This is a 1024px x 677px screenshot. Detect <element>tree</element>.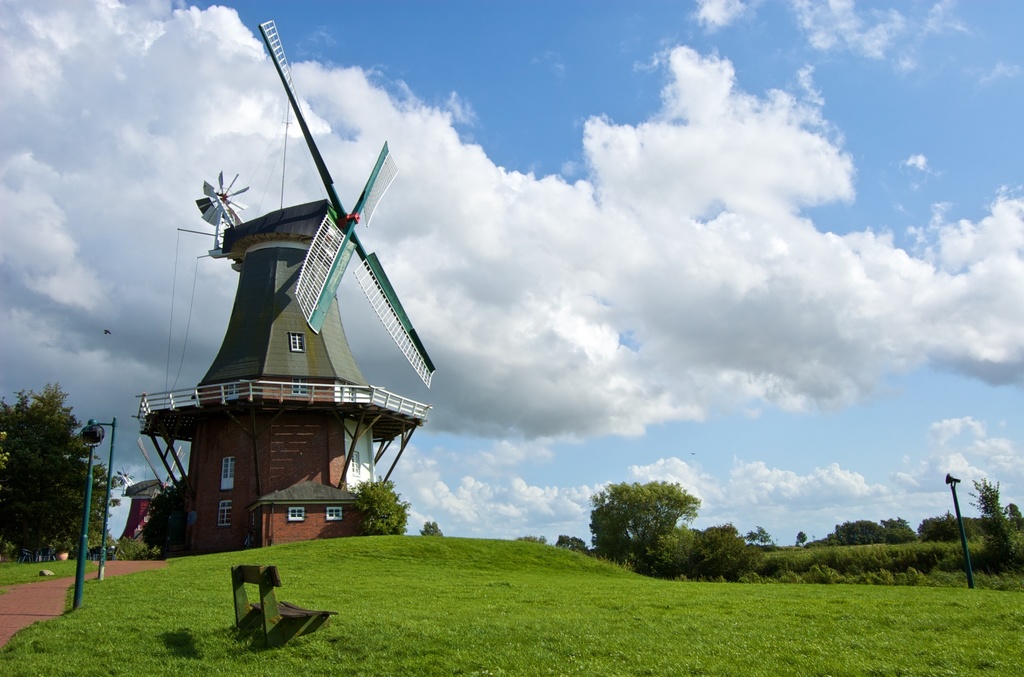
823,514,910,549.
